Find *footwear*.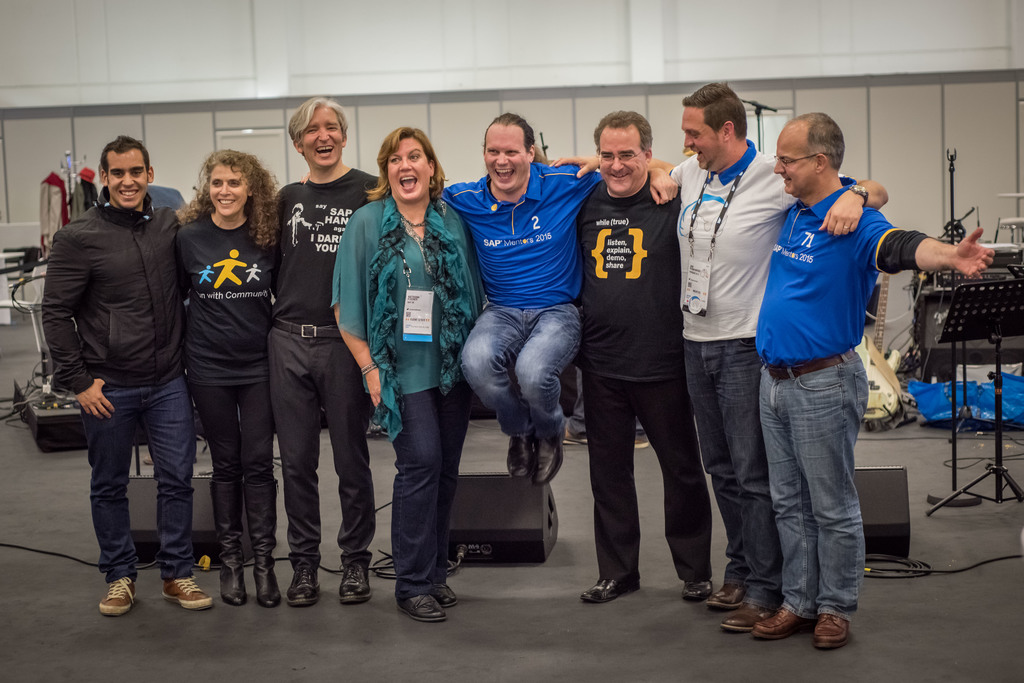
708, 584, 746, 602.
